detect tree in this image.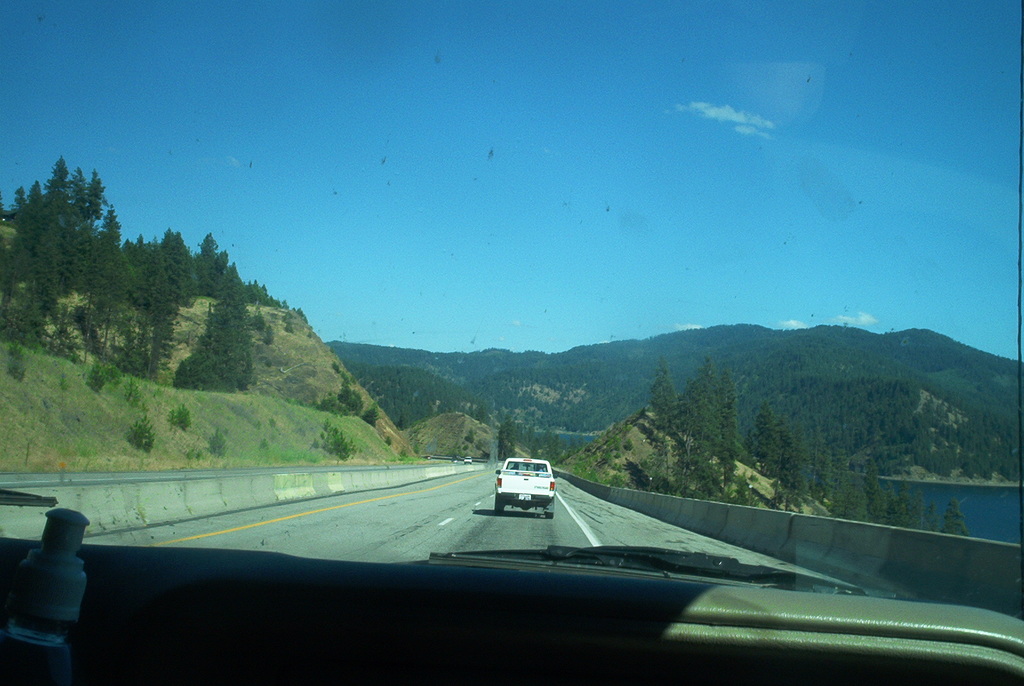
Detection: region(938, 498, 975, 532).
